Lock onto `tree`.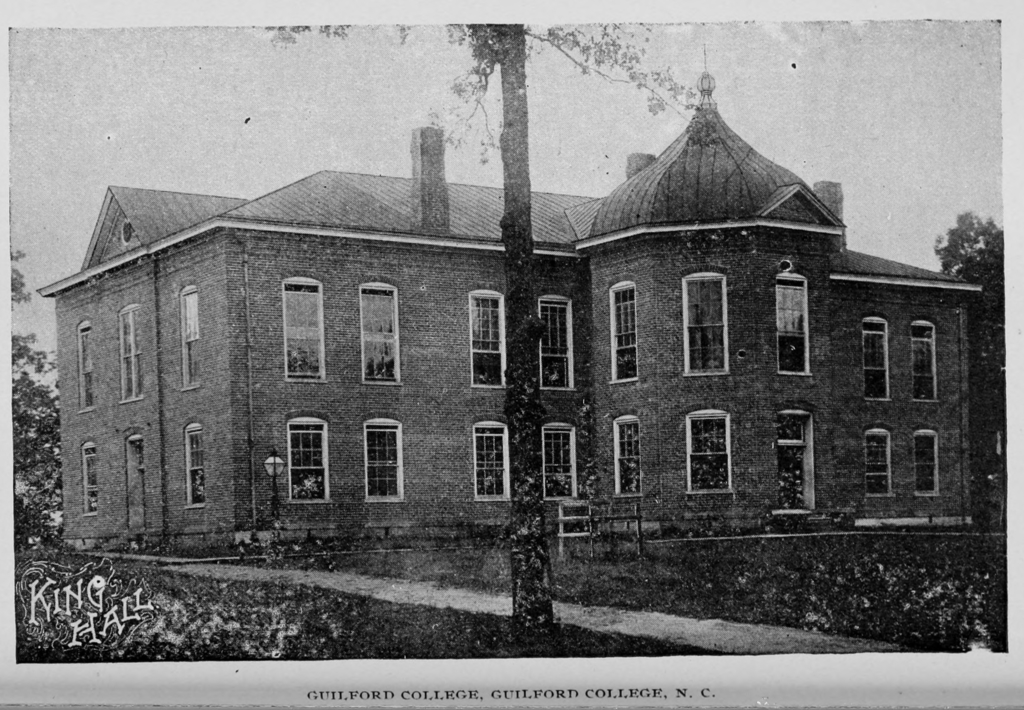
Locked: 6,245,63,556.
